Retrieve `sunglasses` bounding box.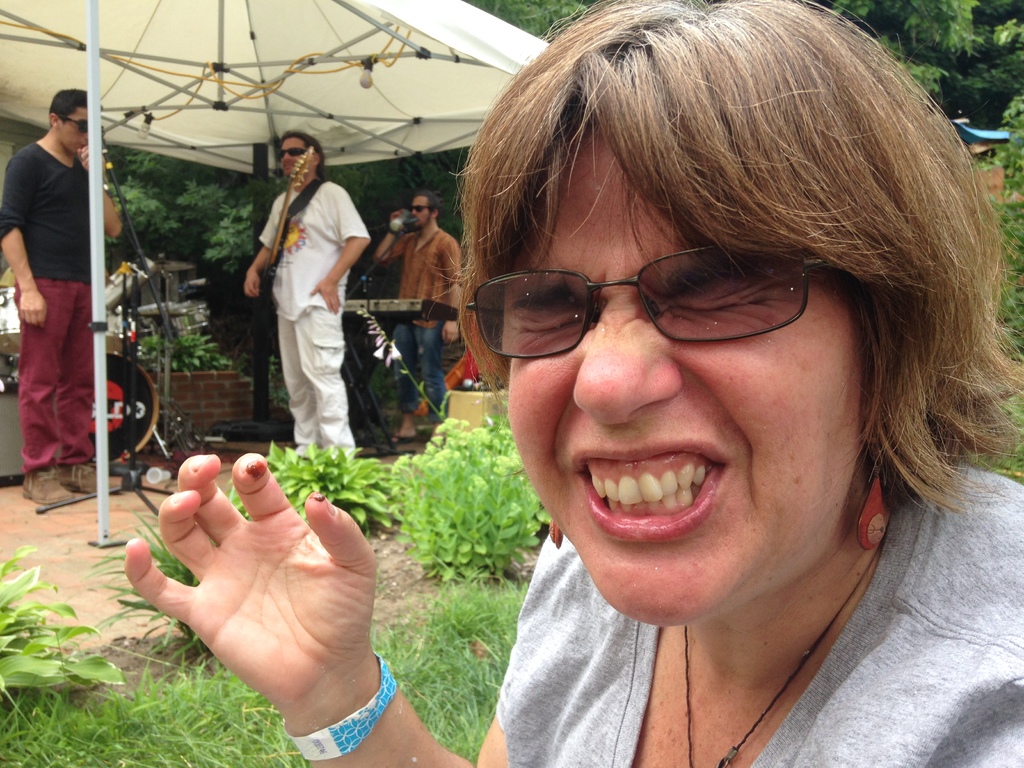
Bounding box: bbox=(60, 114, 88, 135).
